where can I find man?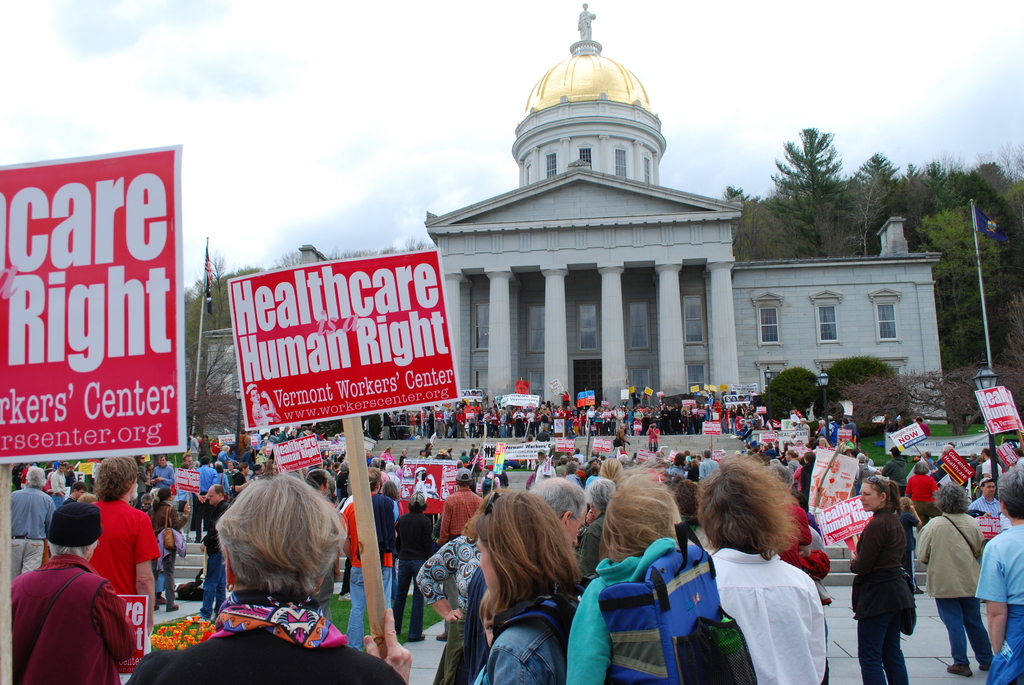
You can find it at select_region(465, 476, 584, 684).
